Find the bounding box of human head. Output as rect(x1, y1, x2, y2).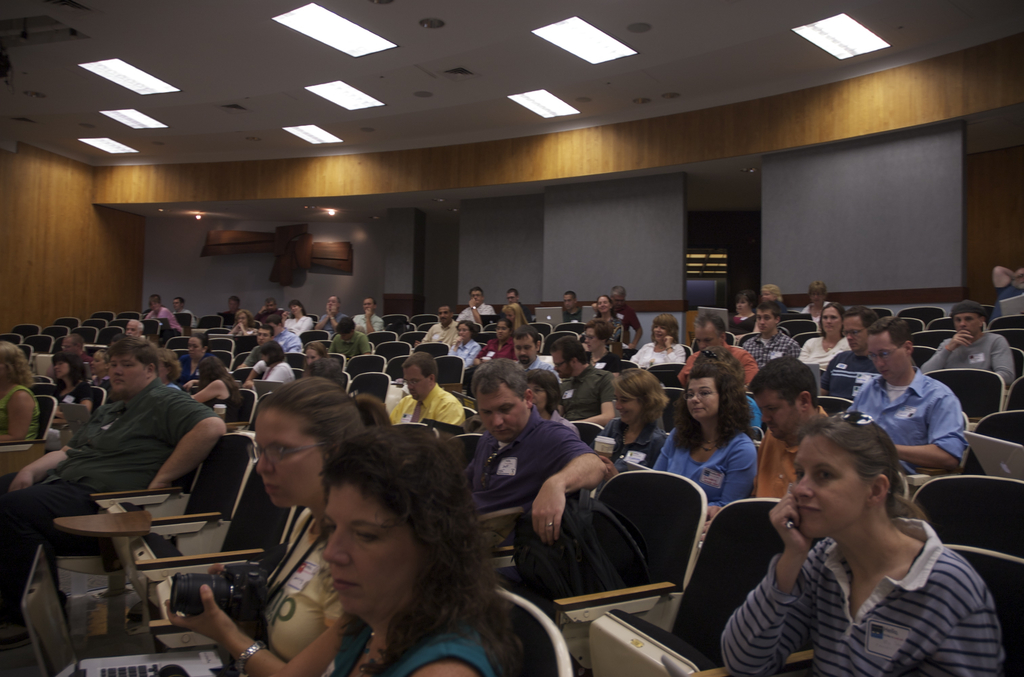
rect(508, 288, 520, 302).
